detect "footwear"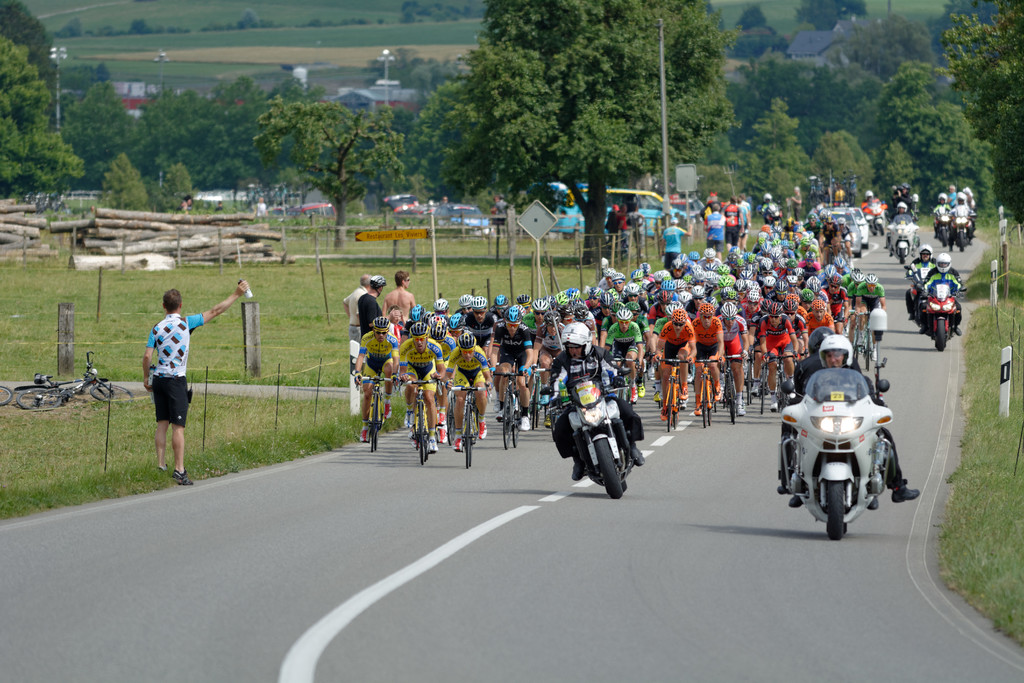
(767,402,778,413)
